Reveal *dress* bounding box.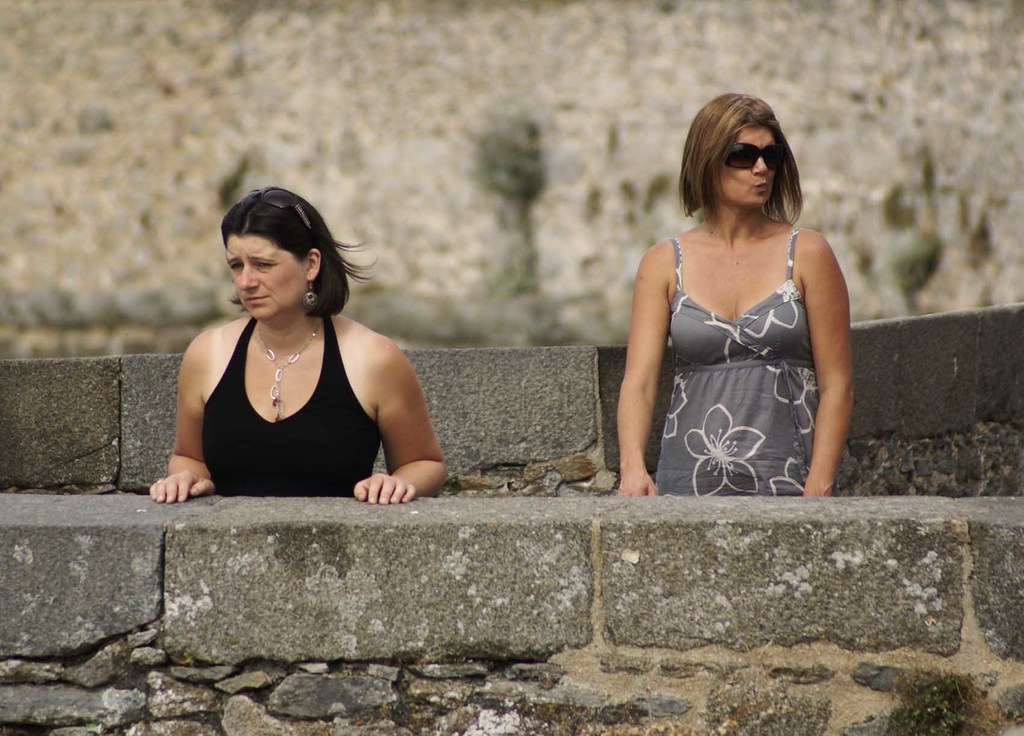
Revealed: detection(644, 221, 822, 505).
